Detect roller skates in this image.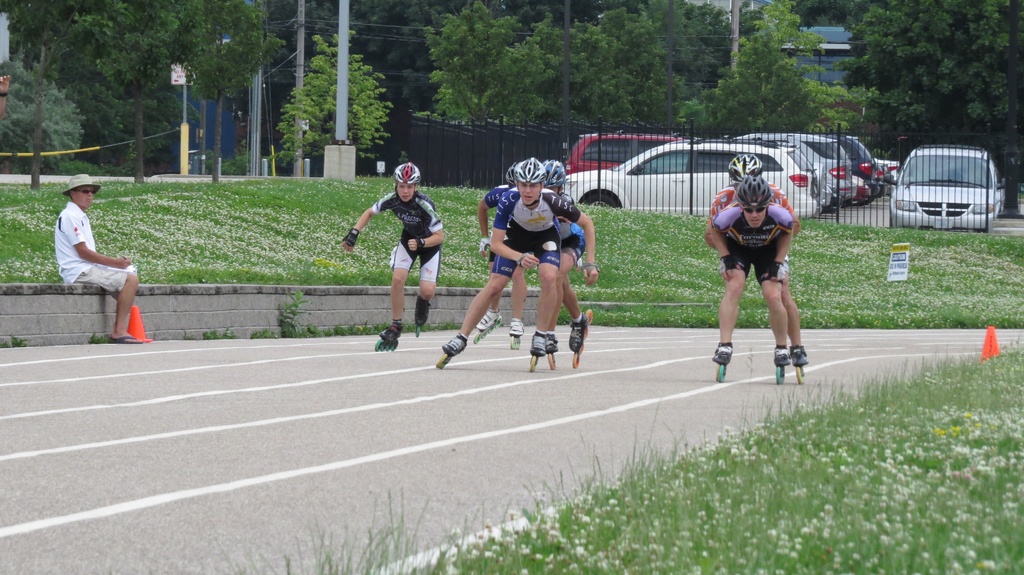
Detection: 712:341:734:379.
